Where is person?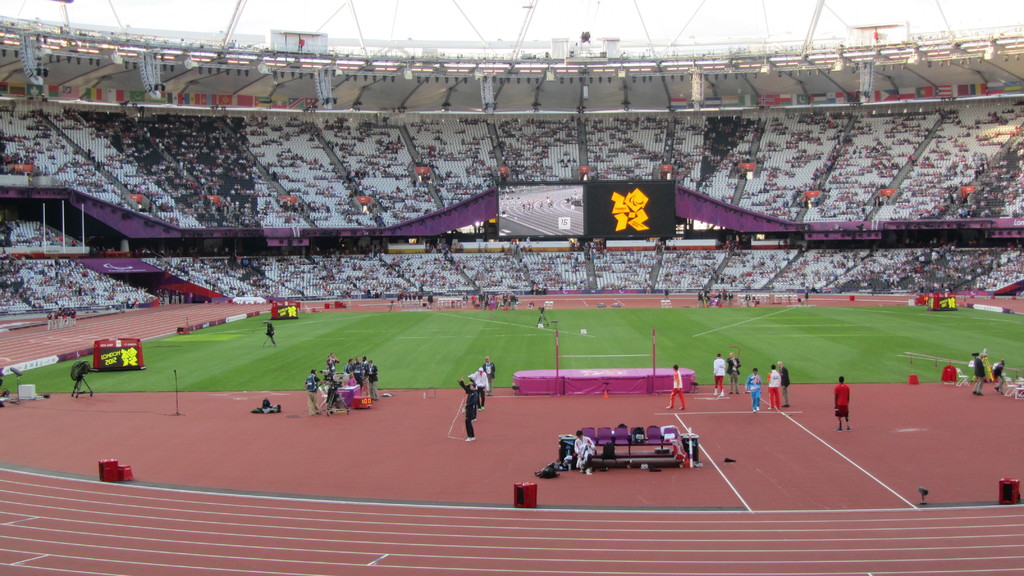
rect(455, 376, 479, 440).
